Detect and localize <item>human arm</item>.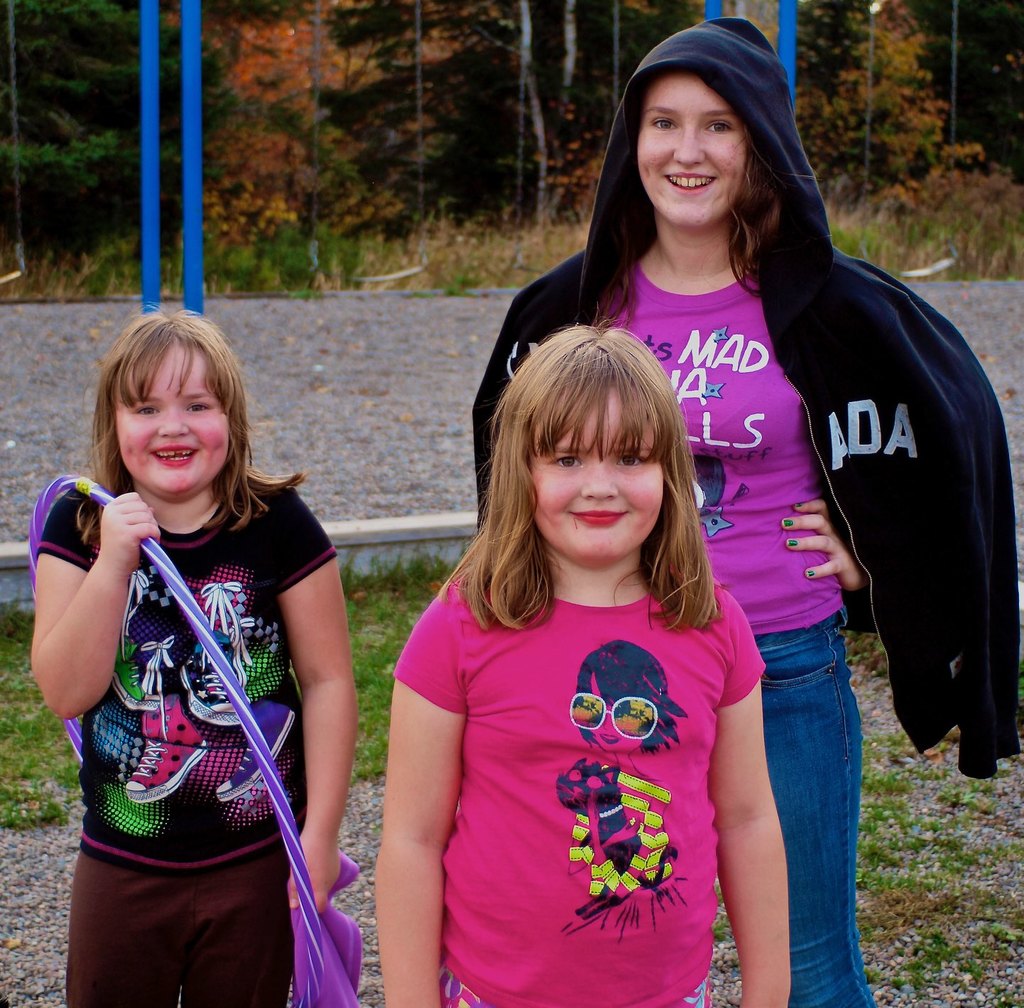
Localized at [779, 489, 866, 595].
